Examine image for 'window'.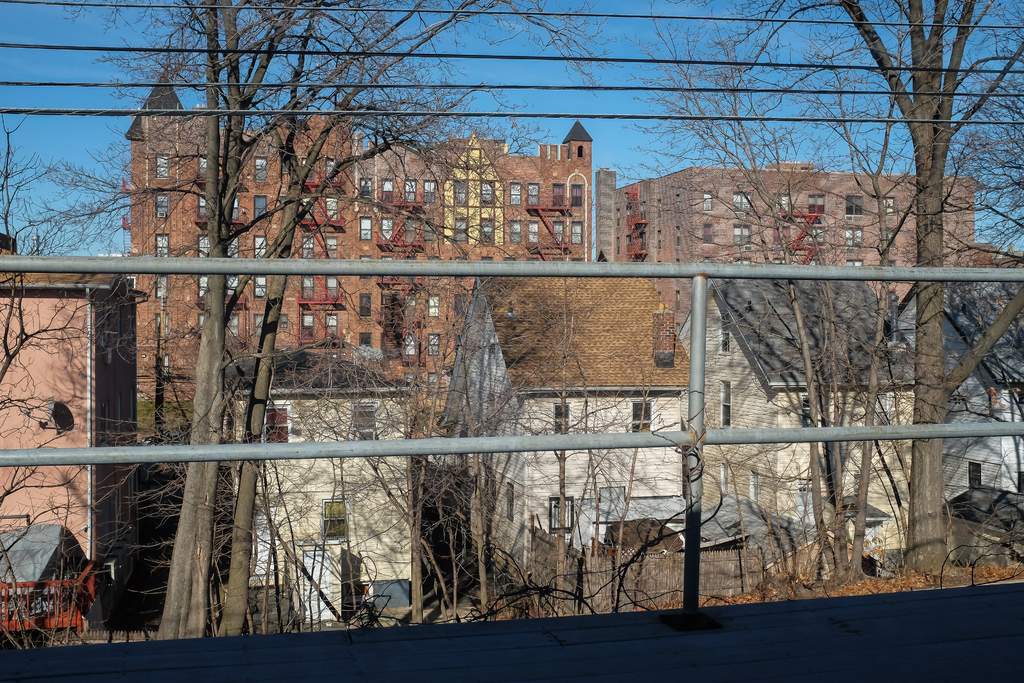
Examination result: (left=325, top=198, right=334, bottom=218).
